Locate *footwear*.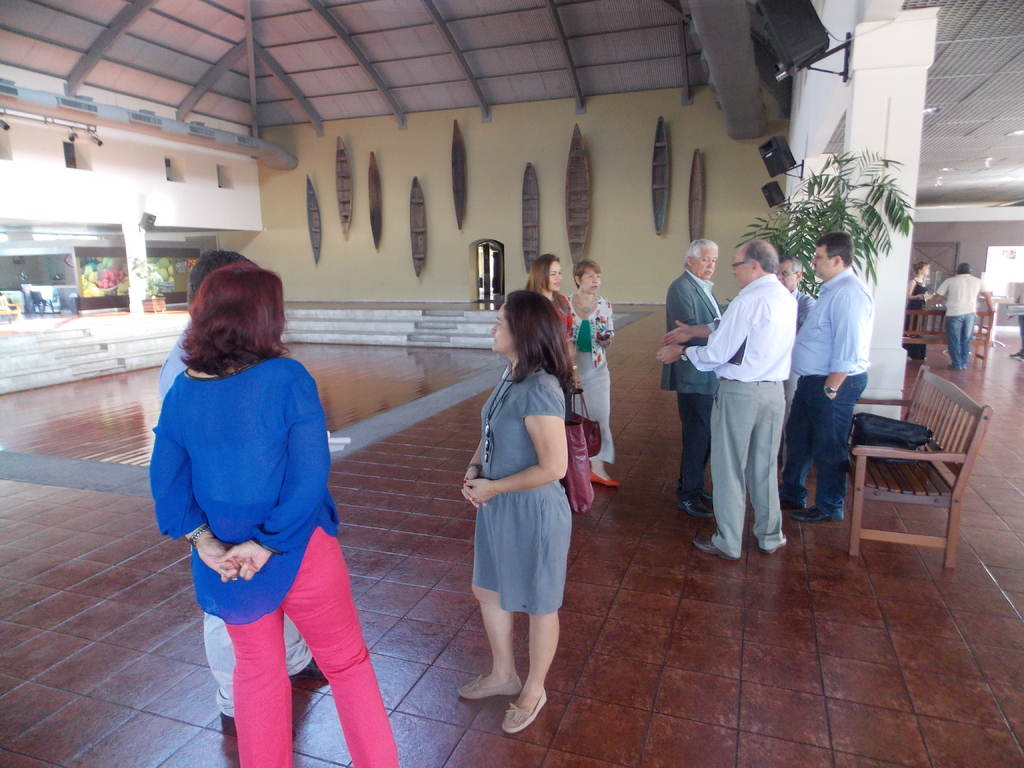
Bounding box: select_region(756, 532, 790, 557).
